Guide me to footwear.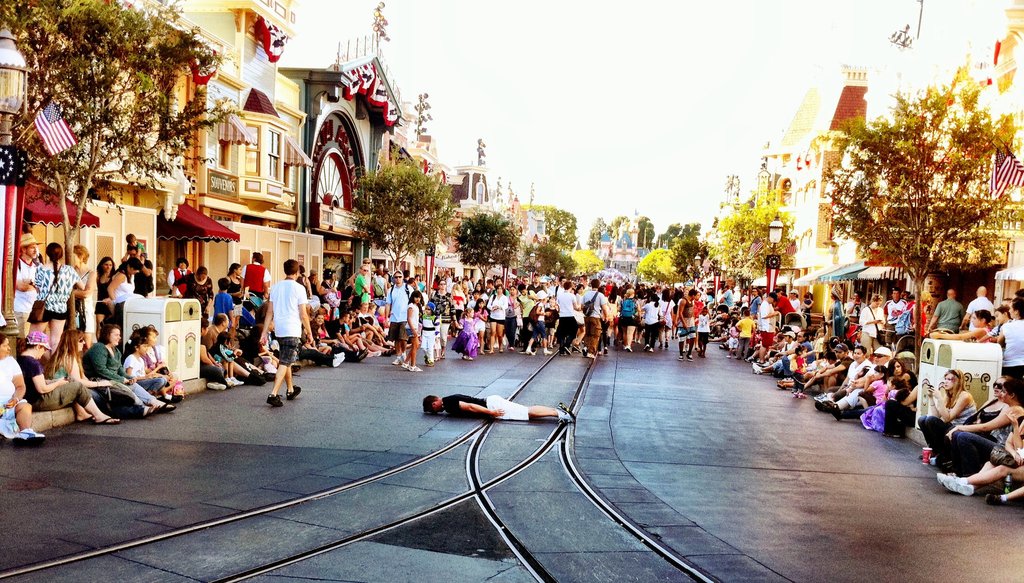
Guidance: [left=541, top=348, right=549, bottom=353].
